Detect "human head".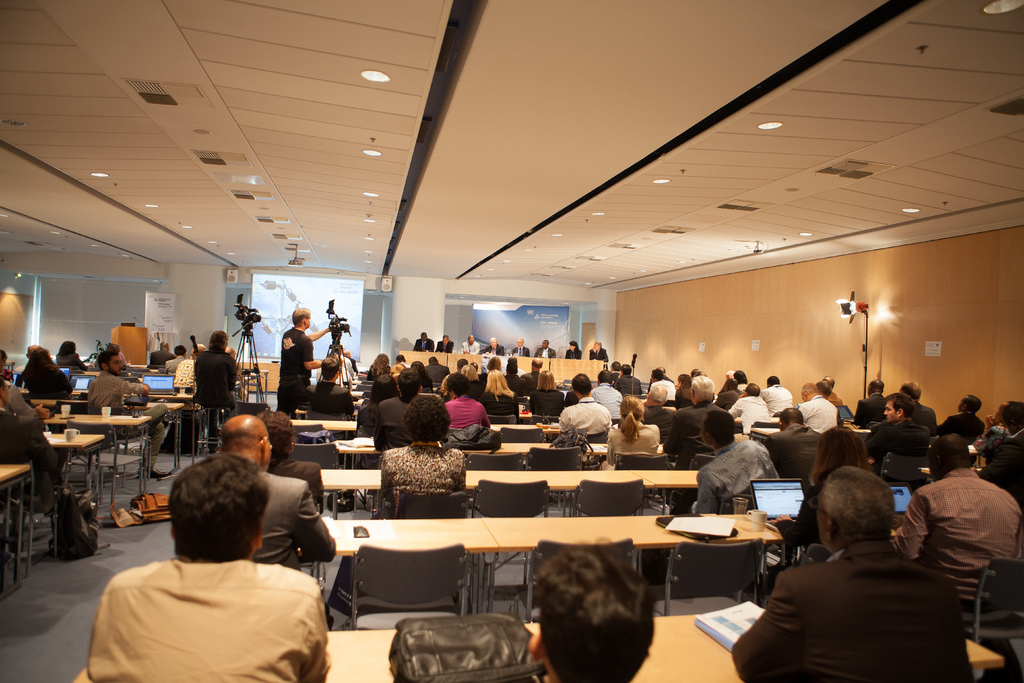
Detected at 687/373/715/403.
